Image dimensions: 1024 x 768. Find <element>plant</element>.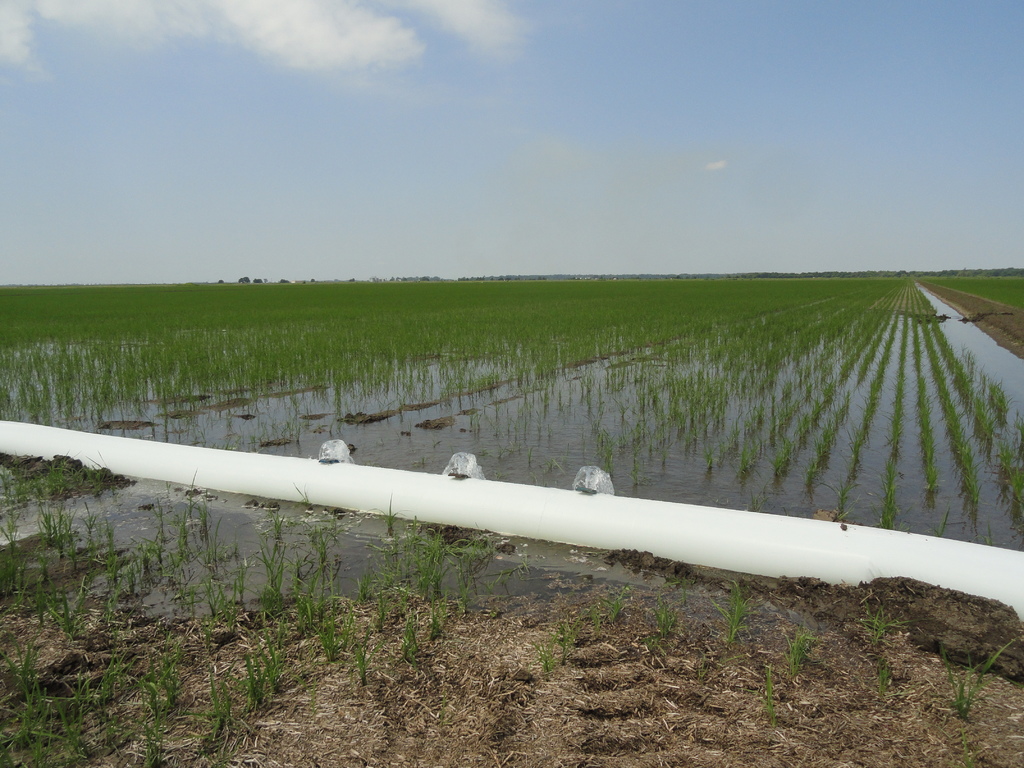
l=938, t=631, r=1016, b=725.
